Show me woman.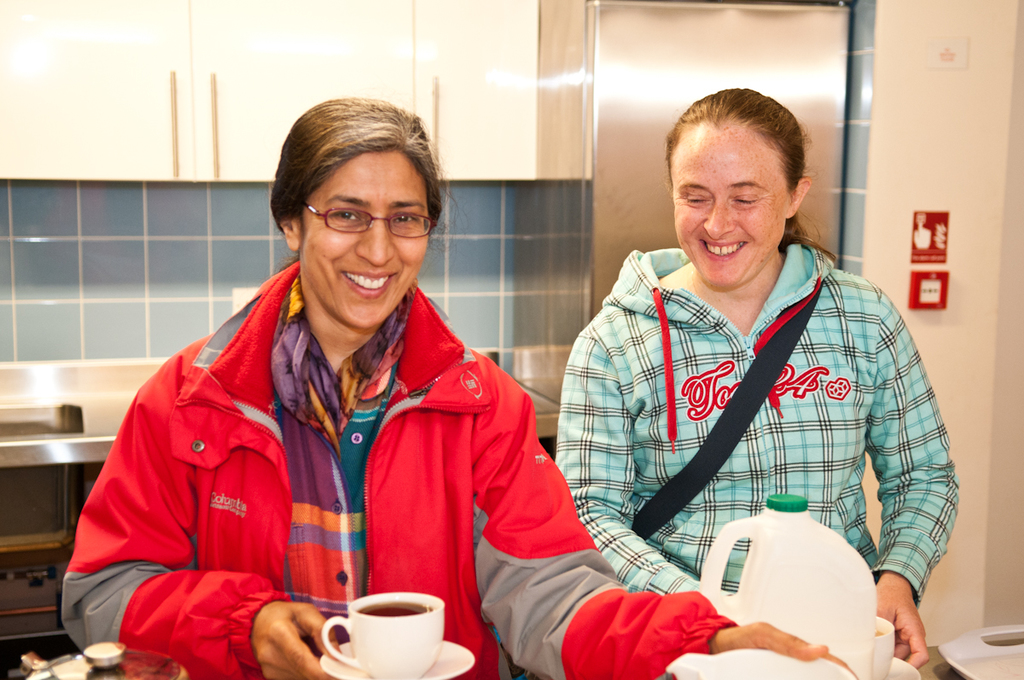
woman is here: x1=552 y1=85 x2=961 y2=678.
